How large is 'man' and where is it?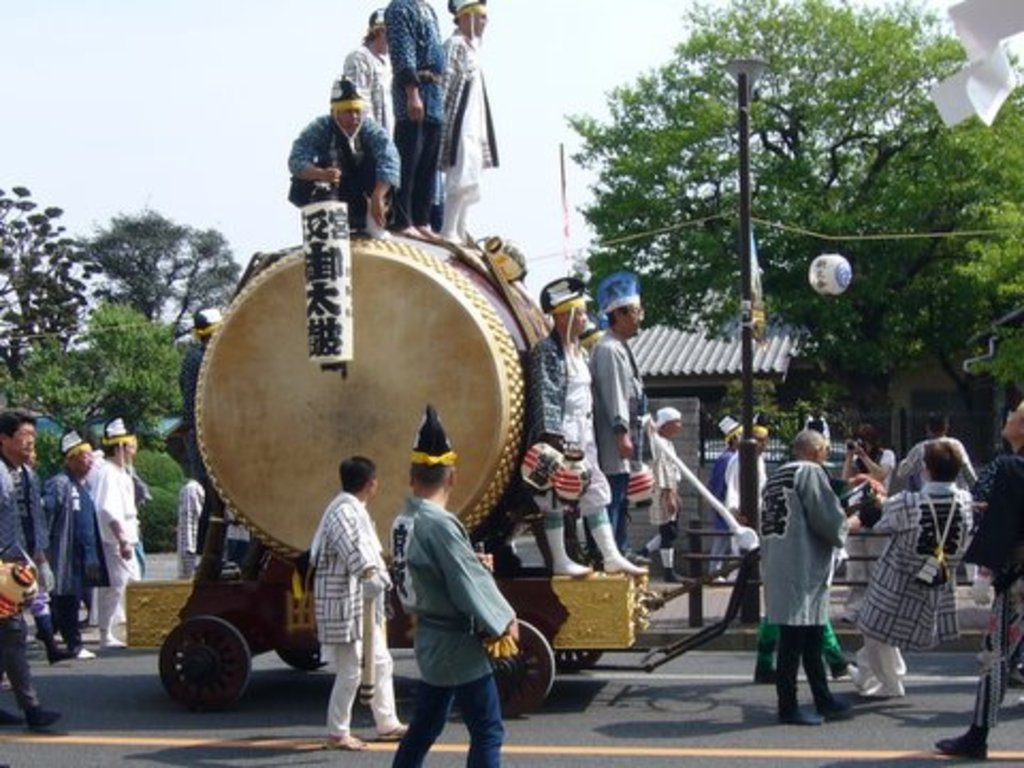
Bounding box: (left=286, top=73, right=401, bottom=235).
